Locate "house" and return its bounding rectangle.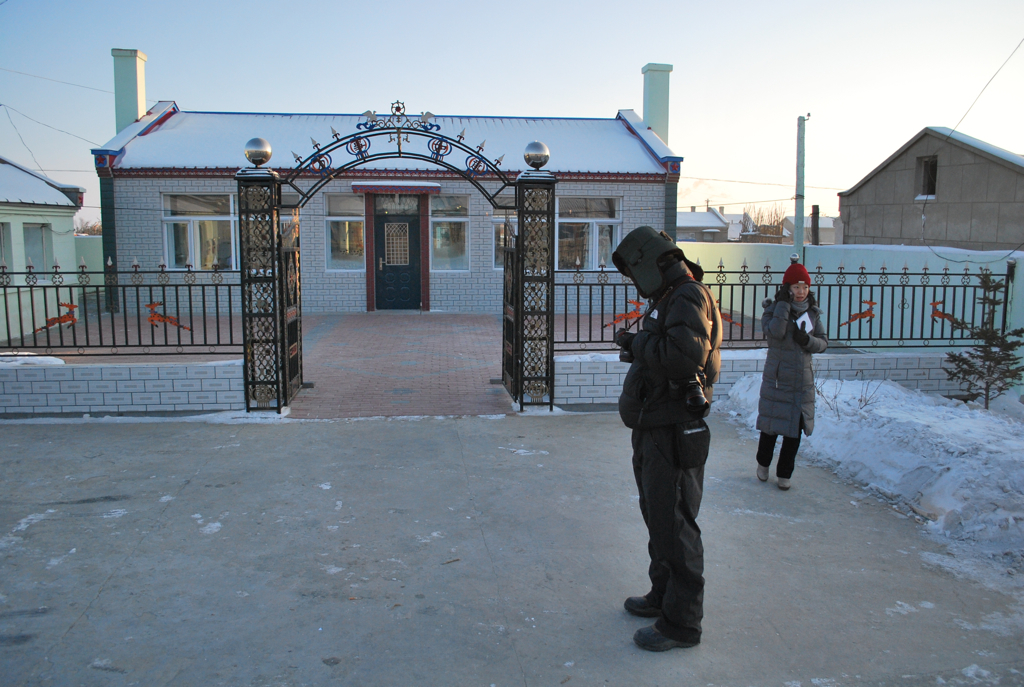
0/157/86/346.
